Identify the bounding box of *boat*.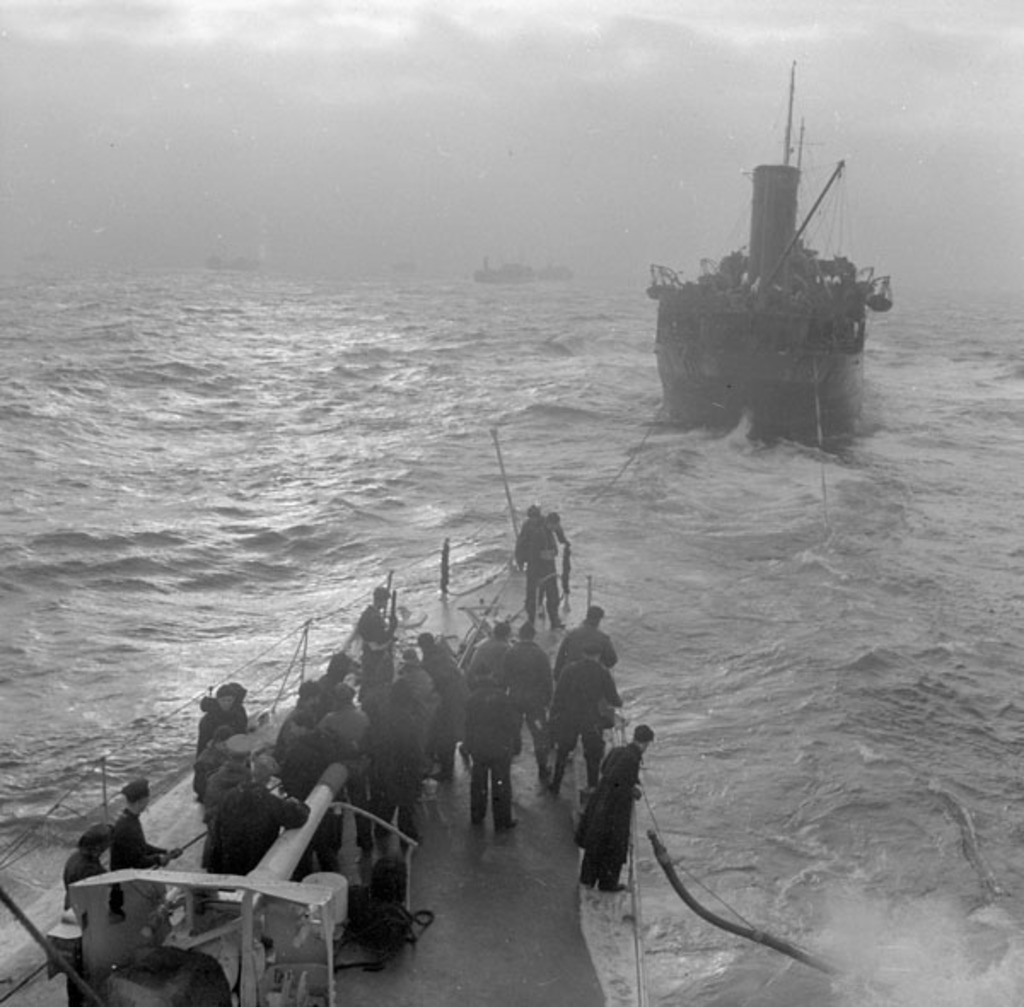
box=[626, 80, 922, 457].
